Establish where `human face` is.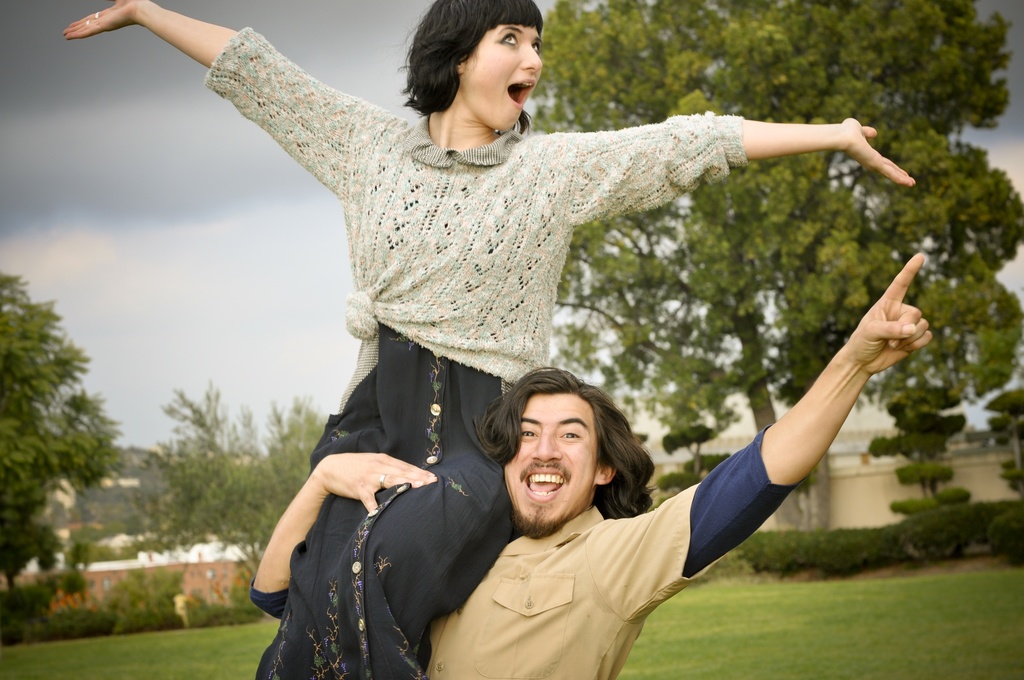
Established at locate(461, 24, 542, 130).
